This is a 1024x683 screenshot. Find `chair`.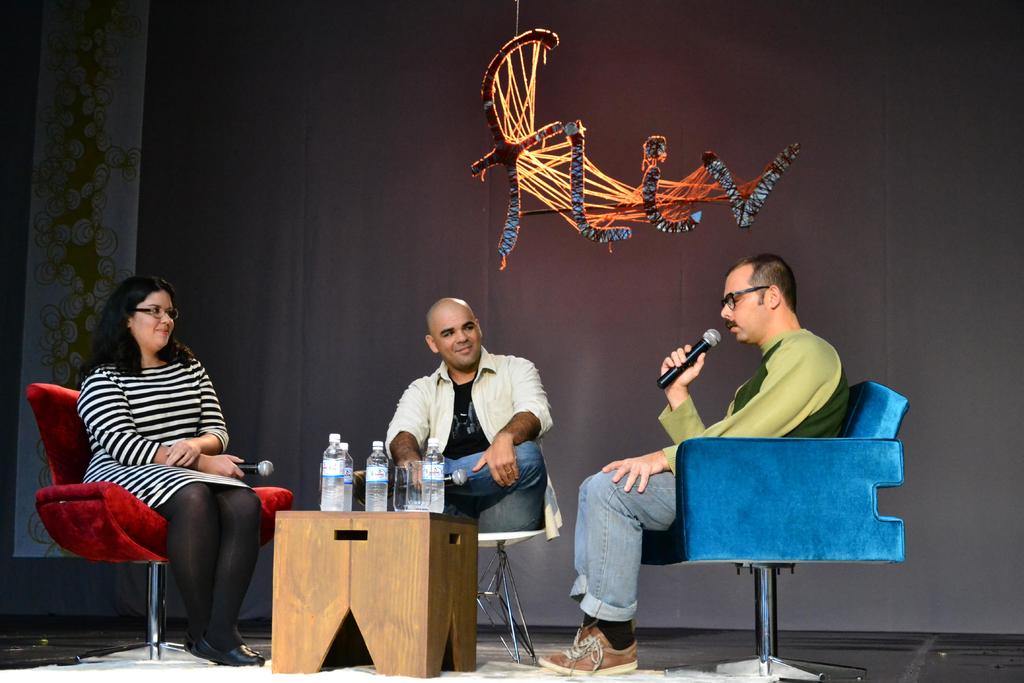
Bounding box: BBox(420, 482, 552, 668).
